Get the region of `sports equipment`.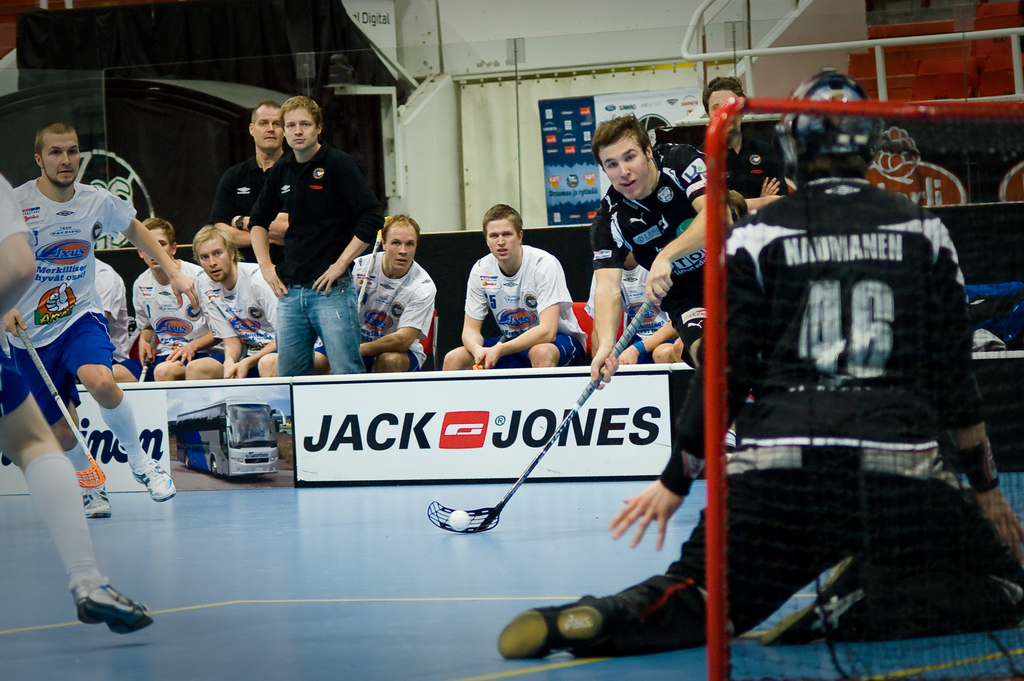
(705, 96, 1023, 680).
